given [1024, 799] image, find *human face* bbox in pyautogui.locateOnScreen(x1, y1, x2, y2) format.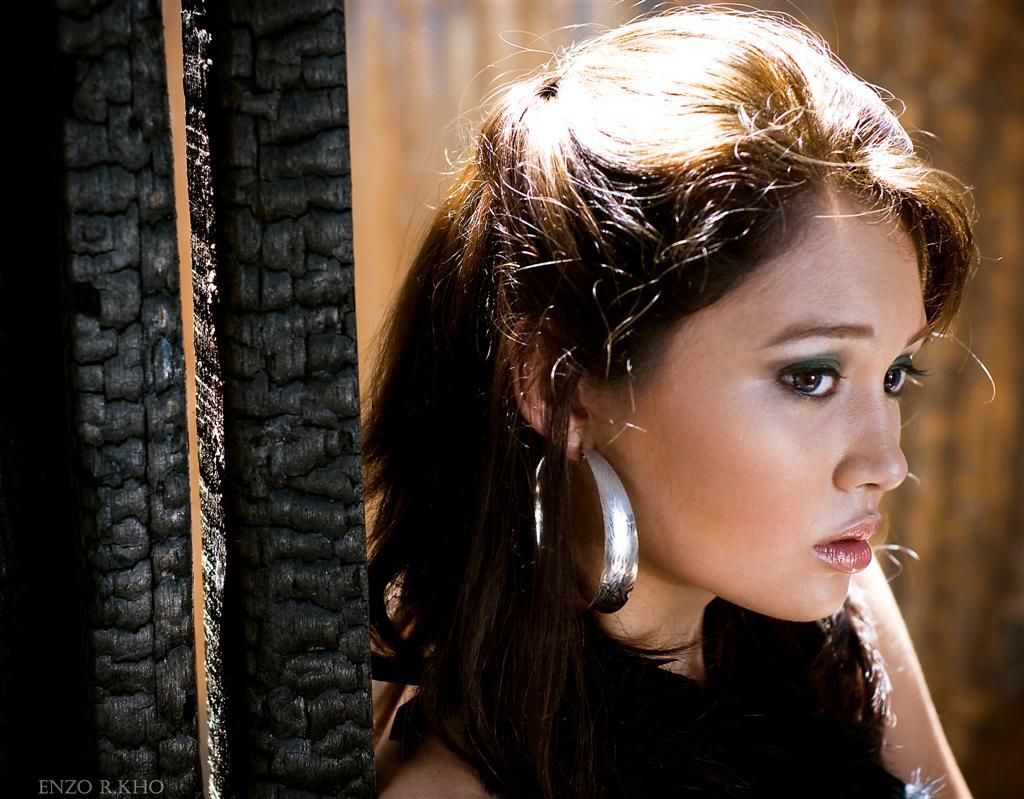
pyautogui.locateOnScreen(597, 200, 927, 620).
